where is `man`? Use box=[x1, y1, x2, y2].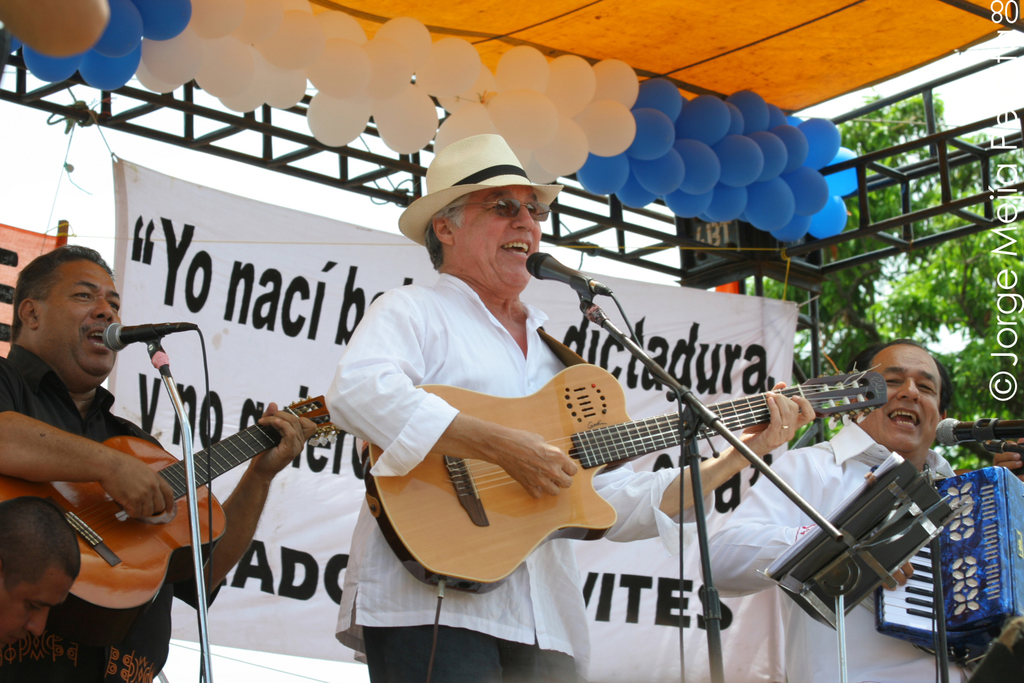
box=[330, 131, 810, 682].
